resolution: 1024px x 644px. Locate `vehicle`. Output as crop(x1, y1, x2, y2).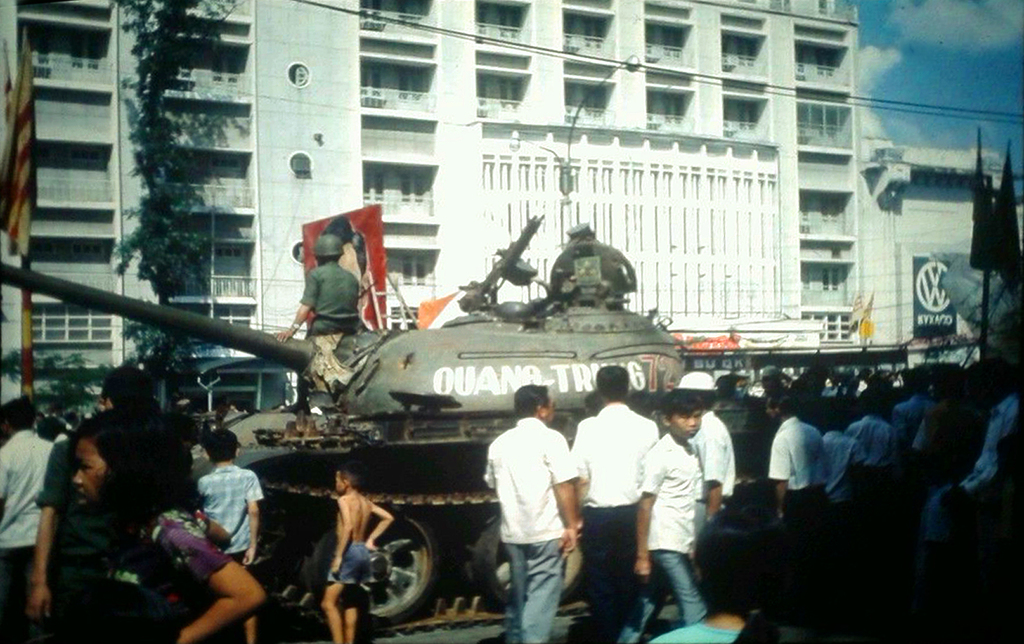
crop(0, 212, 697, 616).
